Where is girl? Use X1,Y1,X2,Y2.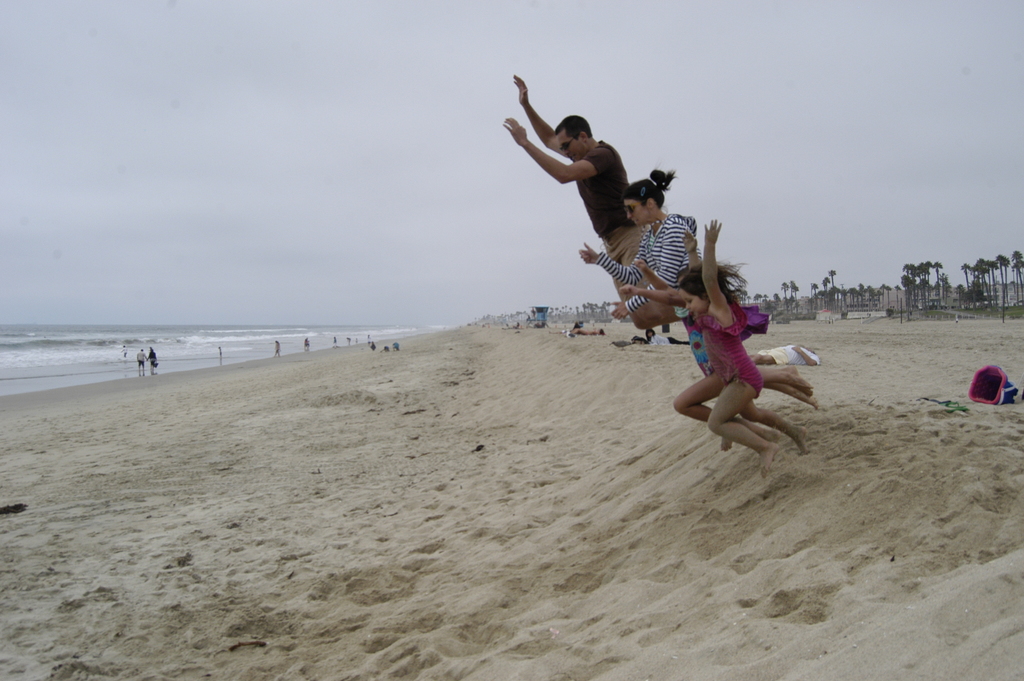
621,218,776,470.
